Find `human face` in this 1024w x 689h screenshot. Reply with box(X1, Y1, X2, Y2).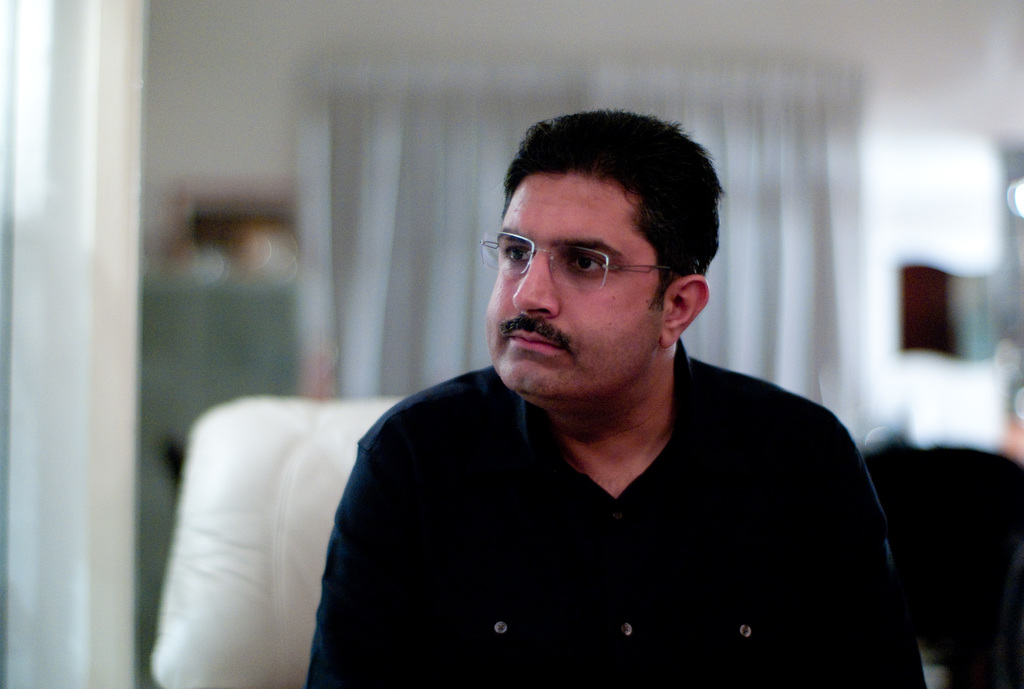
box(483, 172, 671, 396).
